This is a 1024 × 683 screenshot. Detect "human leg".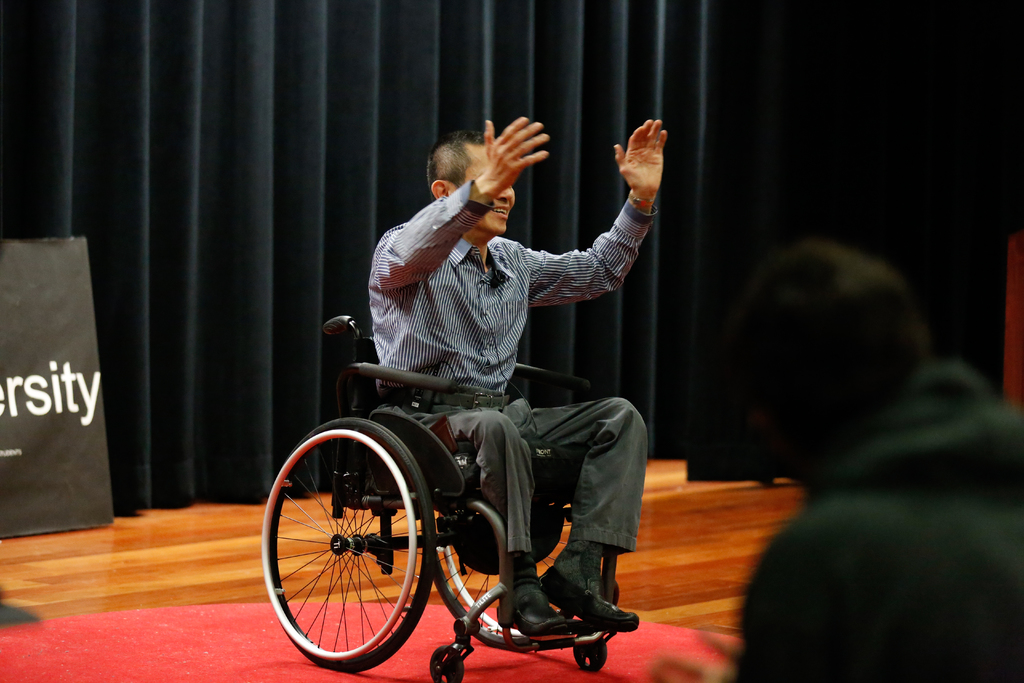
<bbox>373, 404, 576, 637</bbox>.
